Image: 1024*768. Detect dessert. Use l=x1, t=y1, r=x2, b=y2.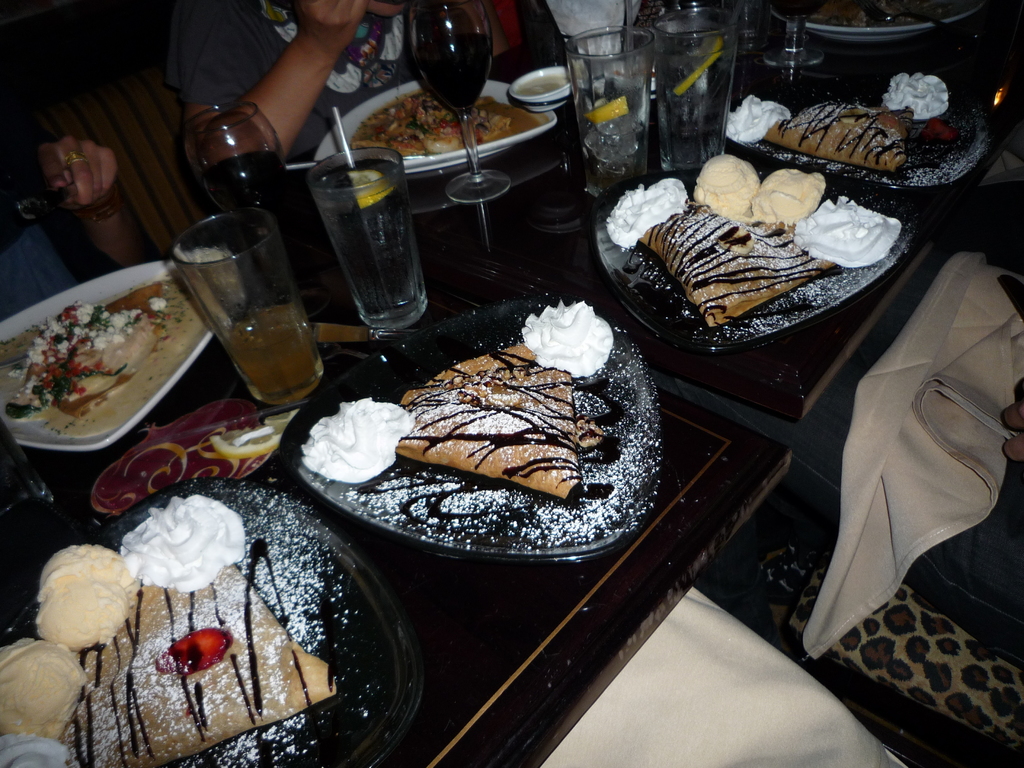
l=730, t=72, r=941, b=163.
